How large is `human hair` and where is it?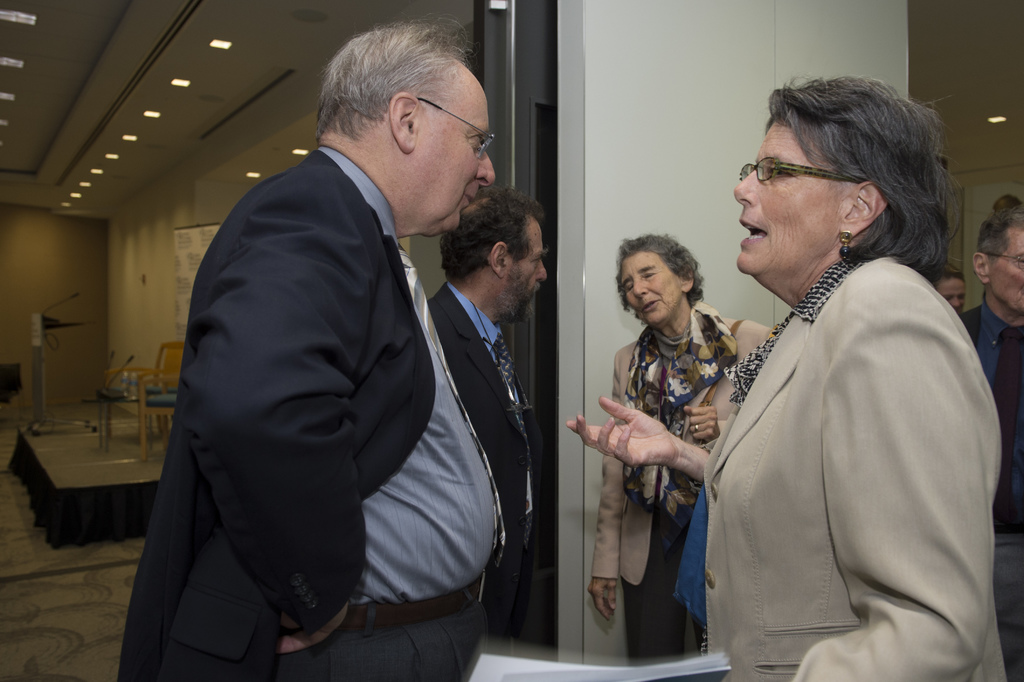
Bounding box: 615:235:708:330.
